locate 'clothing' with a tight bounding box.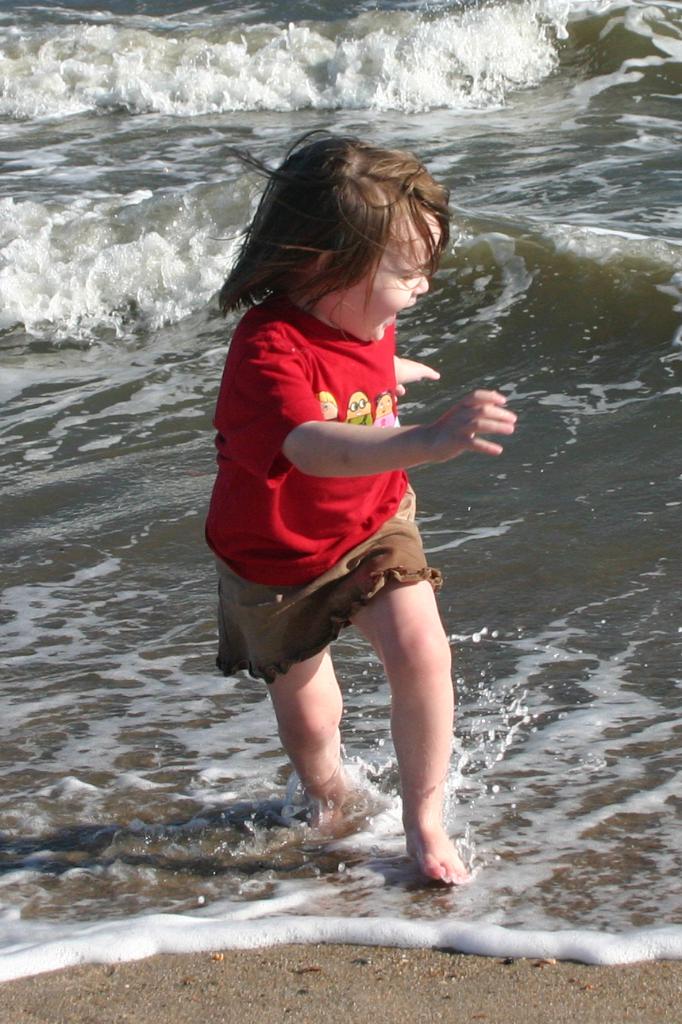
203,291,445,687.
